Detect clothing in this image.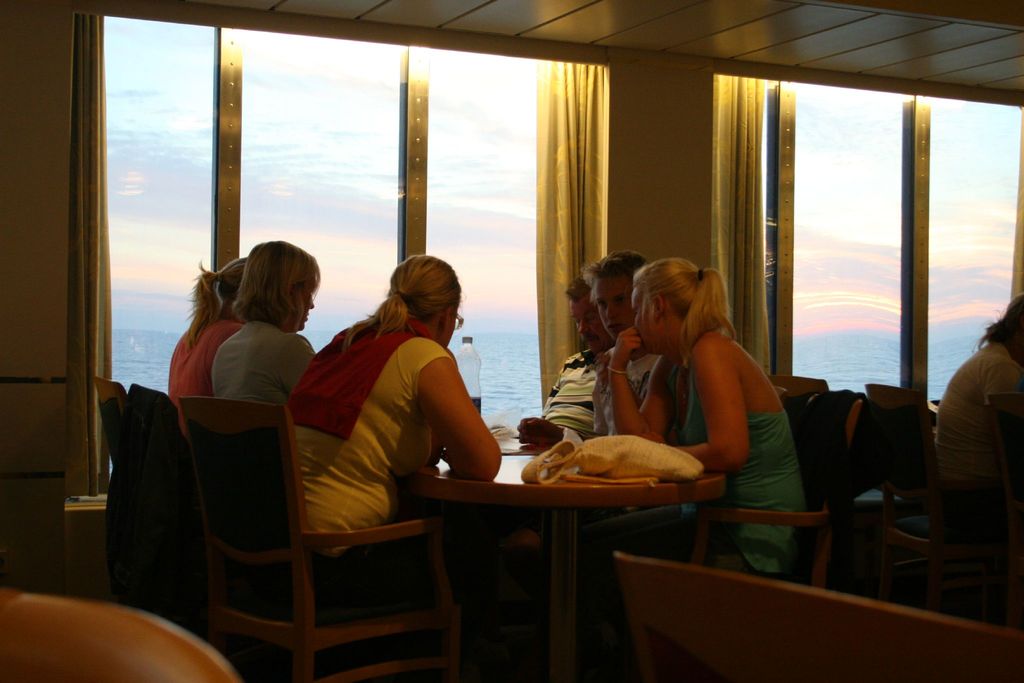
Detection: [left=276, top=320, right=450, bottom=604].
